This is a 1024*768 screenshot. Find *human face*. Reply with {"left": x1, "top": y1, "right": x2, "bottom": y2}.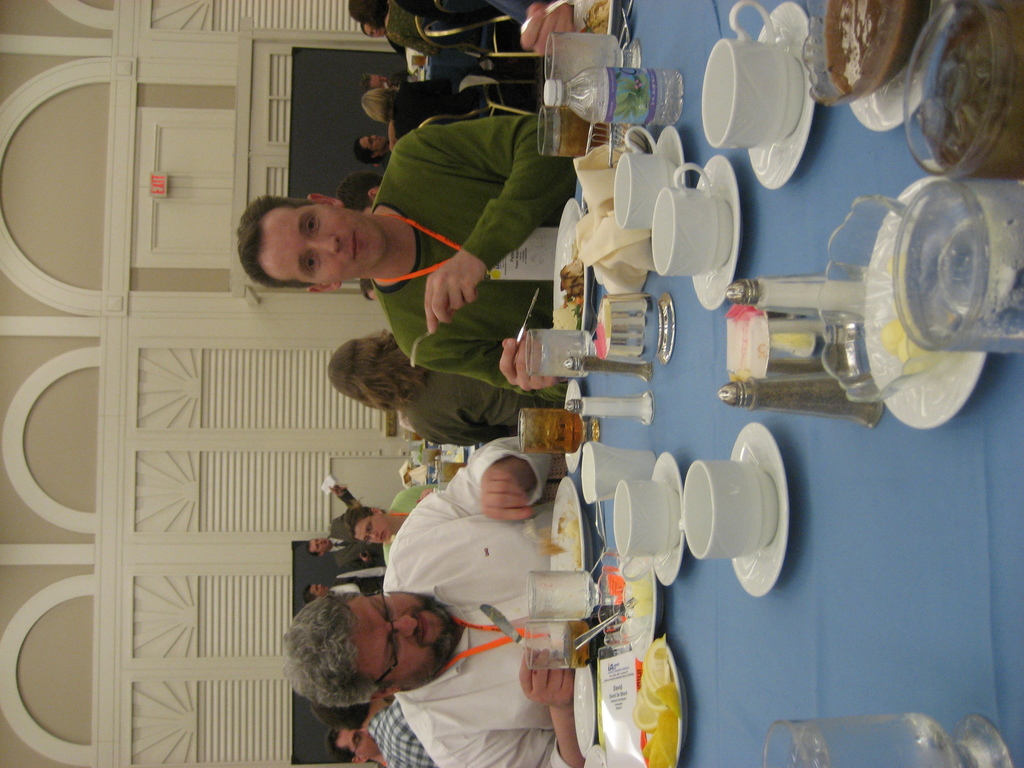
{"left": 307, "top": 537, "right": 335, "bottom": 556}.
